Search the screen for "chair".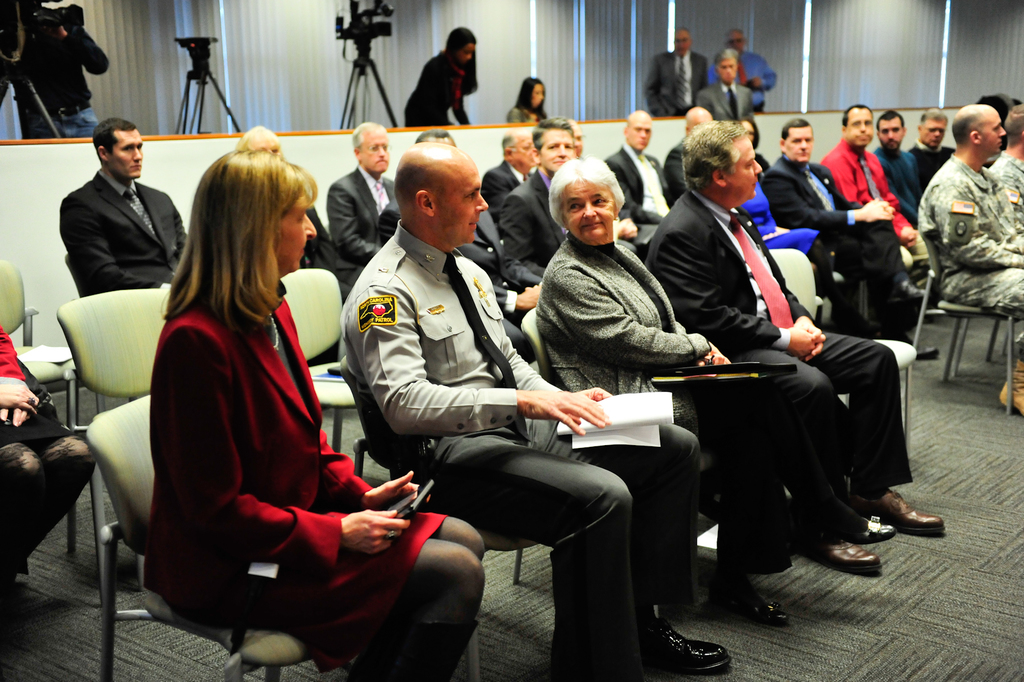
Found at (x1=904, y1=225, x2=1023, y2=418).
